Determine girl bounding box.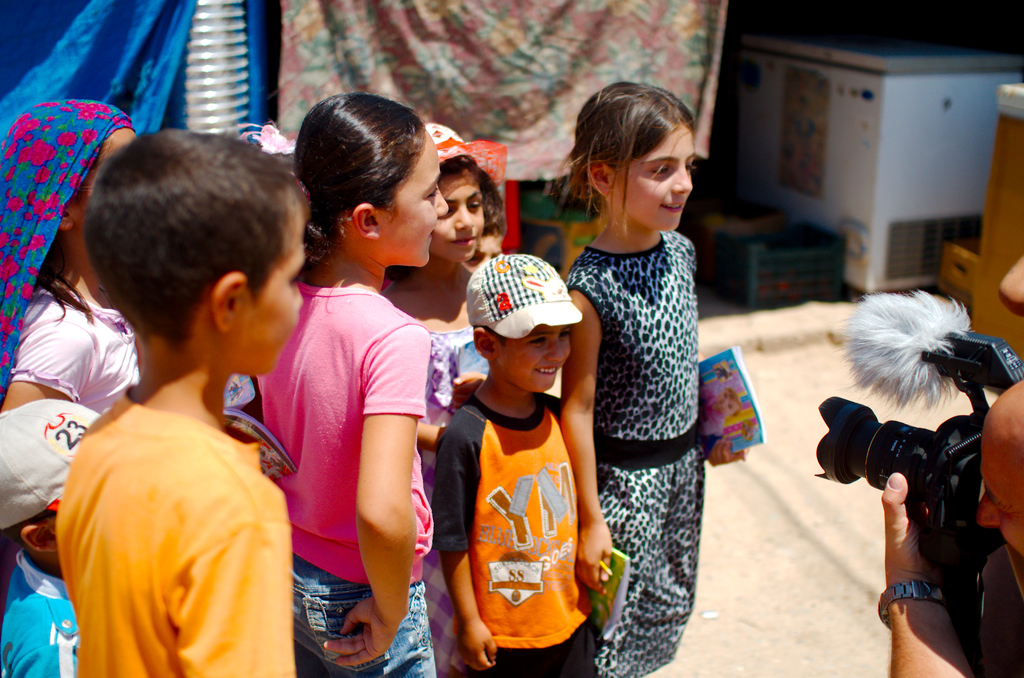
Determined: <bbox>384, 126, 489, 677</bbox>.
